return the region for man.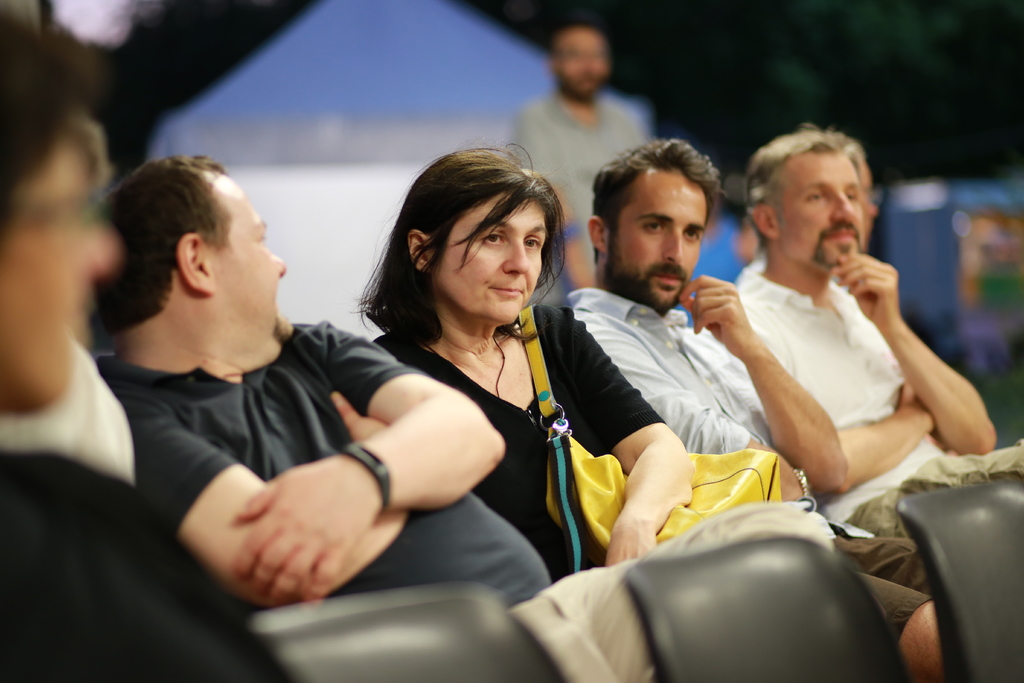
<bbox>99, 151, 834, 682</bbox>.
